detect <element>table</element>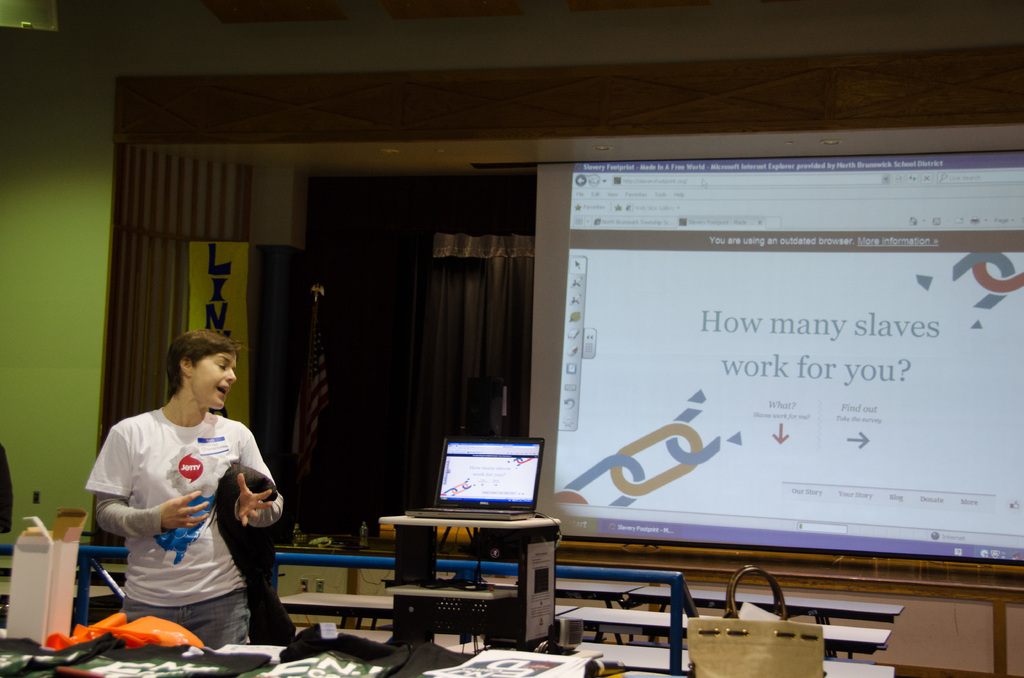
{"x1": 372, "y1": 503, "x2": 581, "y2": 659}
